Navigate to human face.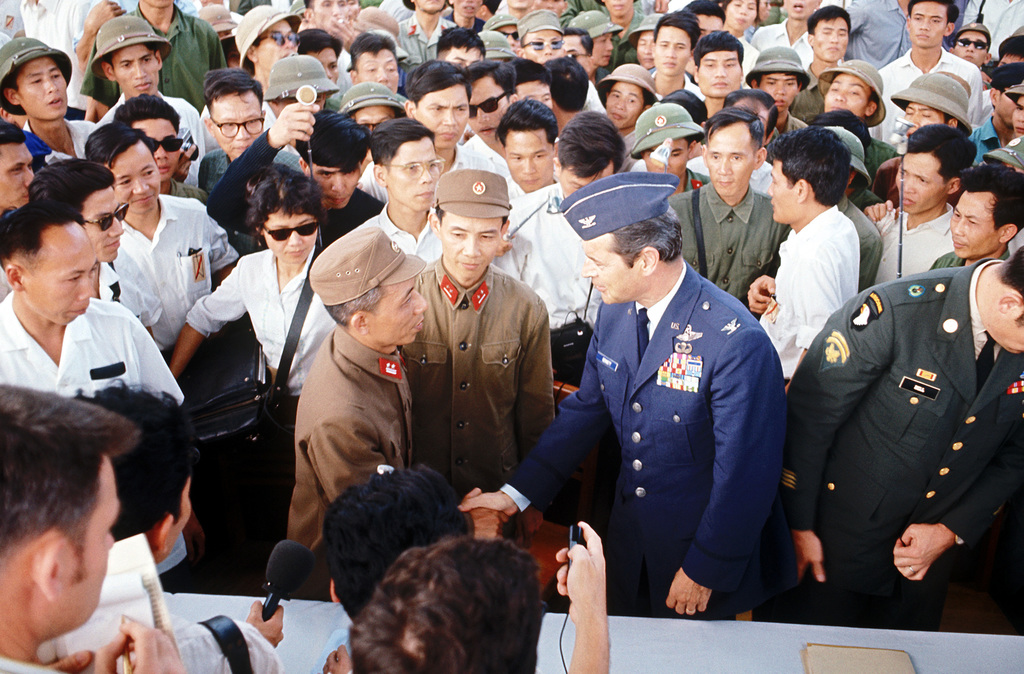
Navigation target: Rect(17, 63, 68, 125).
